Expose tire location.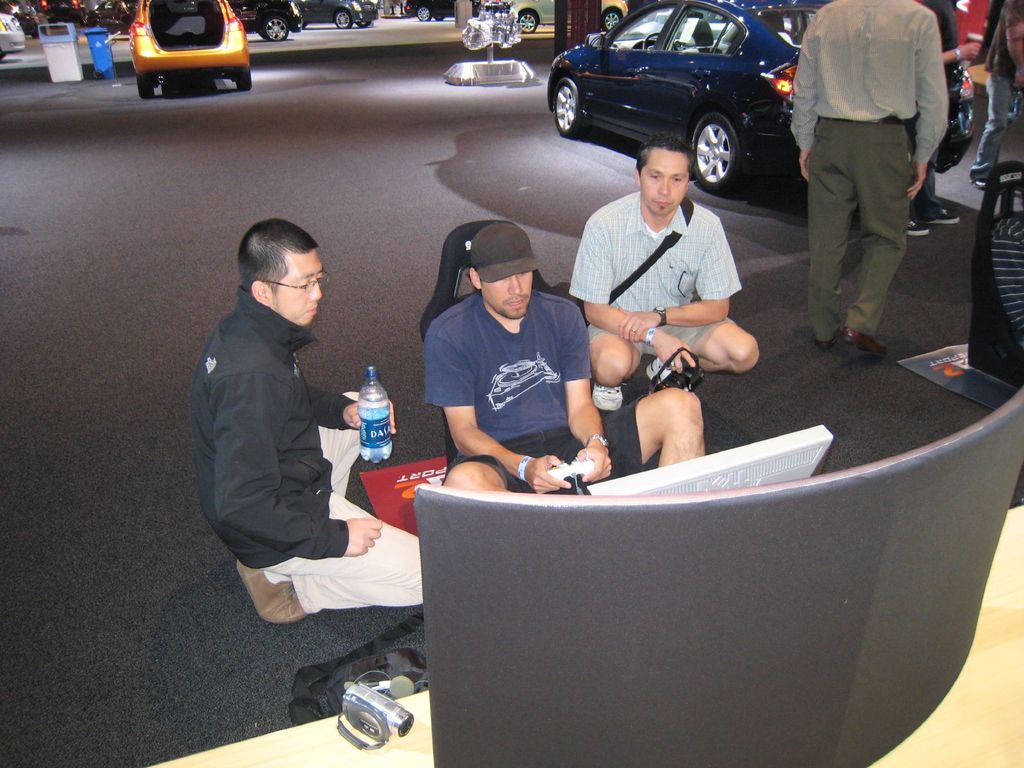
Exposed at [x1=415, y1=3, x2=433, y2=22].
